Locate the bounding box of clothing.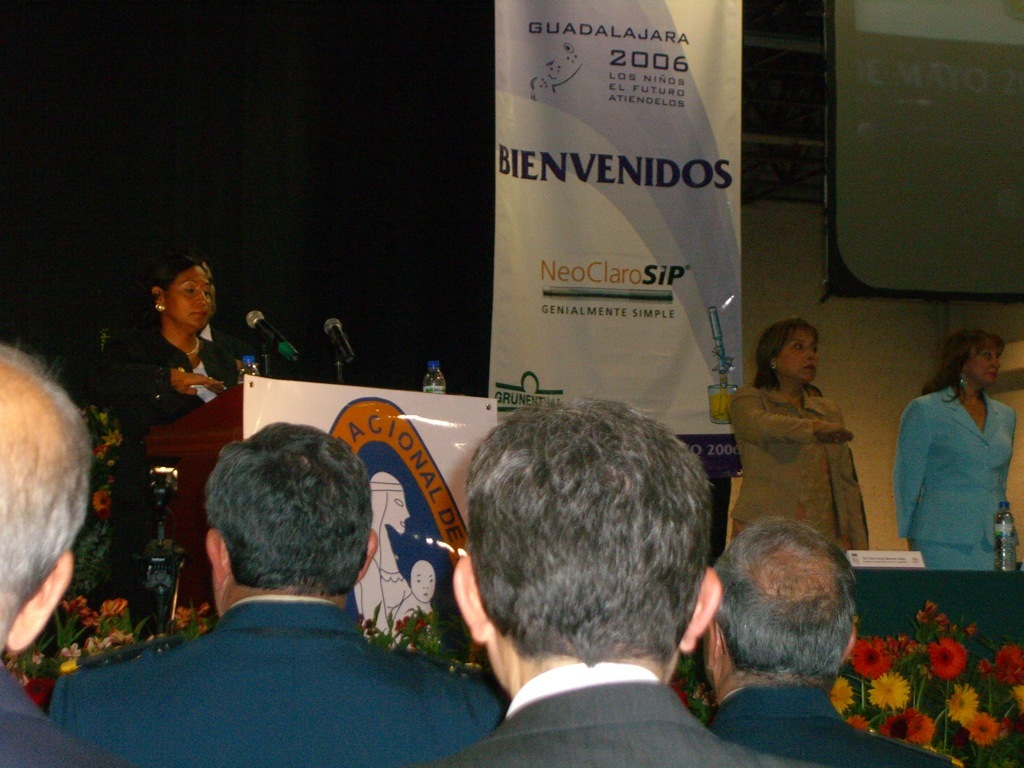
Bounding box: x1=709, y1=688, x2=962, y2=767.
